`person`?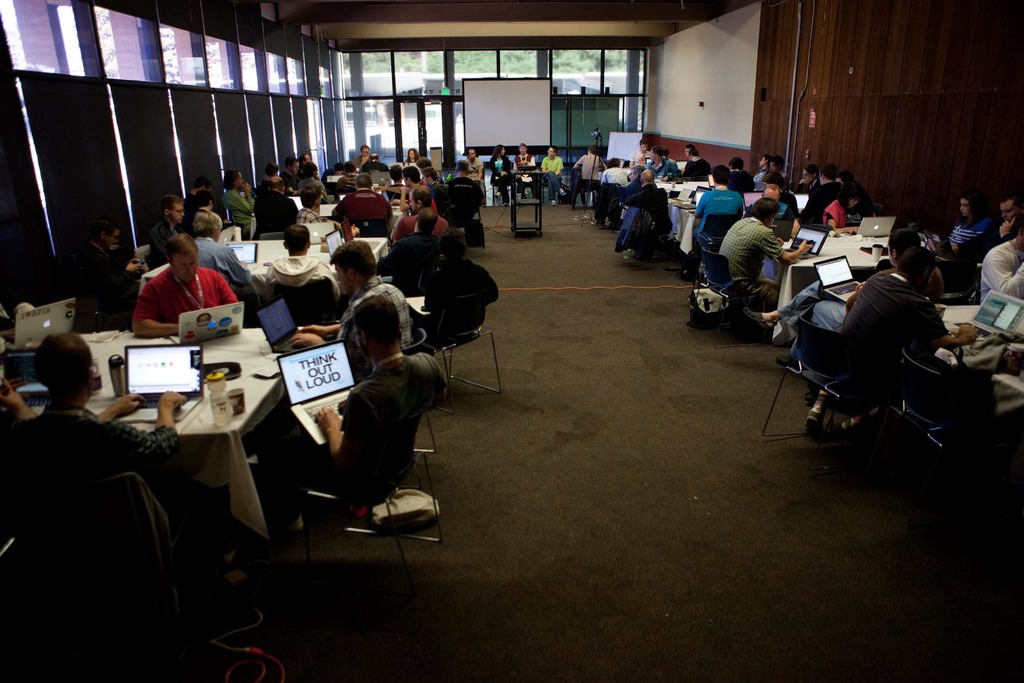
[296, 242, 420, 357]
